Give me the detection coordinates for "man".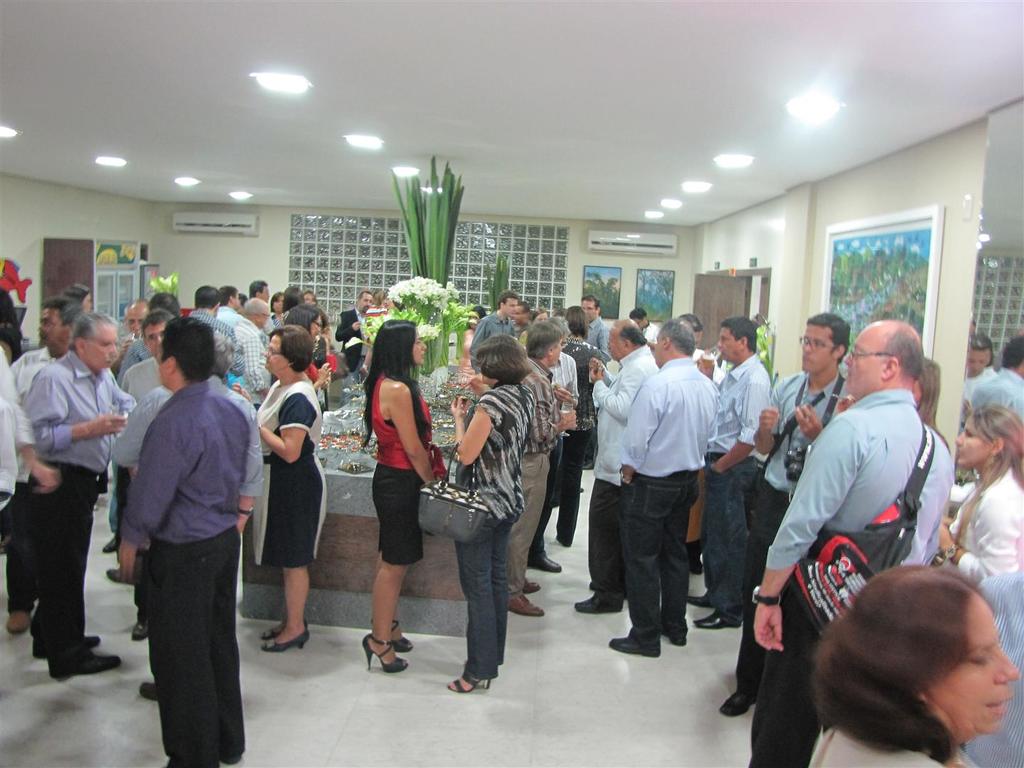
x1=963 y1=331 x2=989 y2=388.
